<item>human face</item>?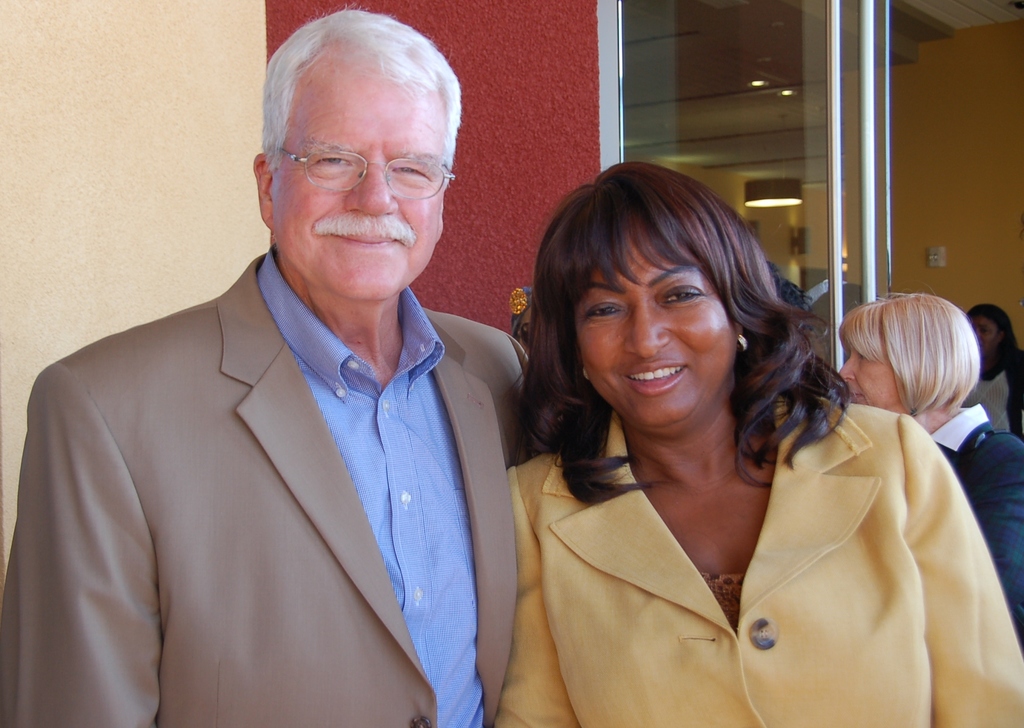
{"left": 267, "top": 69, "right": 444, "bottom": 301}
